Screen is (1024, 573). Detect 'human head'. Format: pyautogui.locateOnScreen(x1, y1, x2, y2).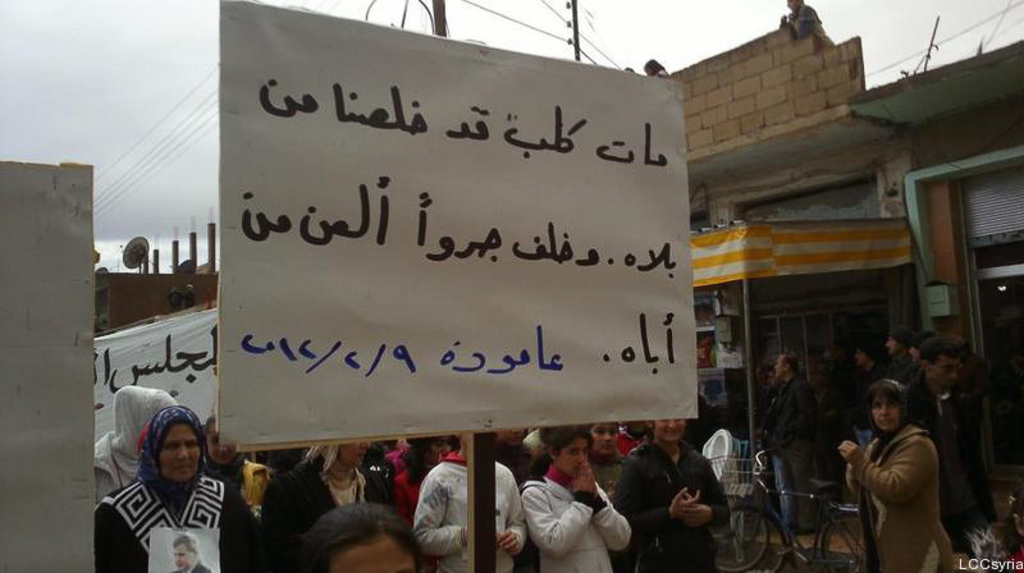
pyautogui.locateOnScreen(325, 444, 367, 464).
